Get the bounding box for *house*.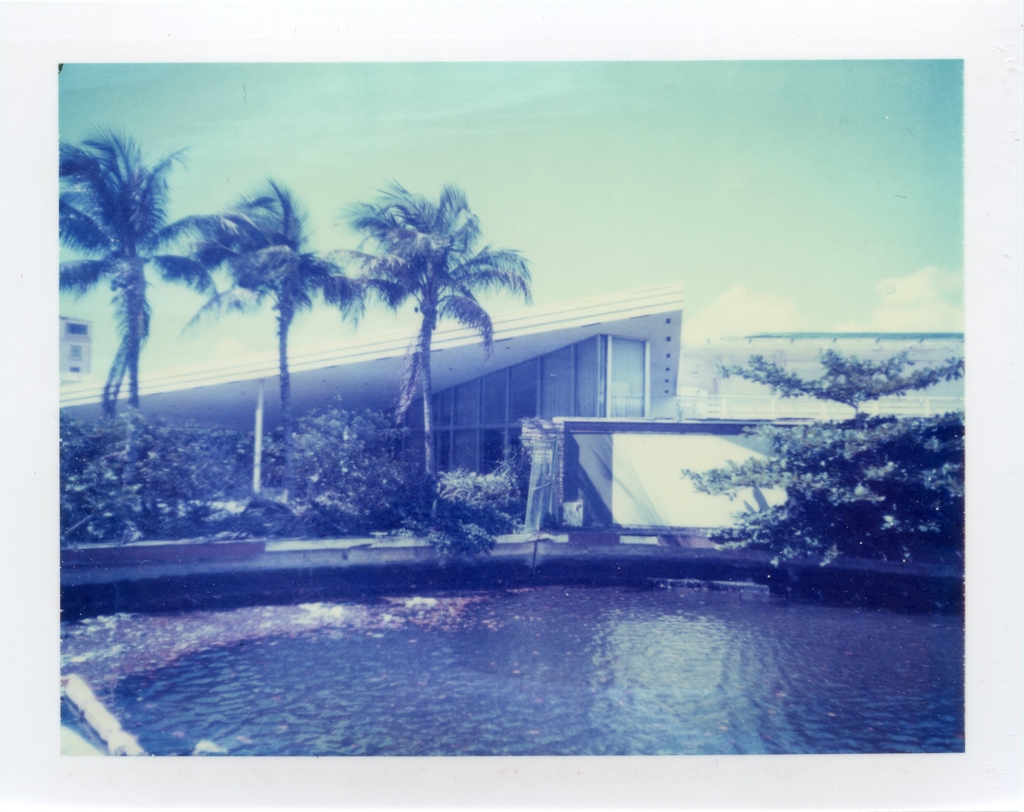
BBox(56, 280, 687, 544).
